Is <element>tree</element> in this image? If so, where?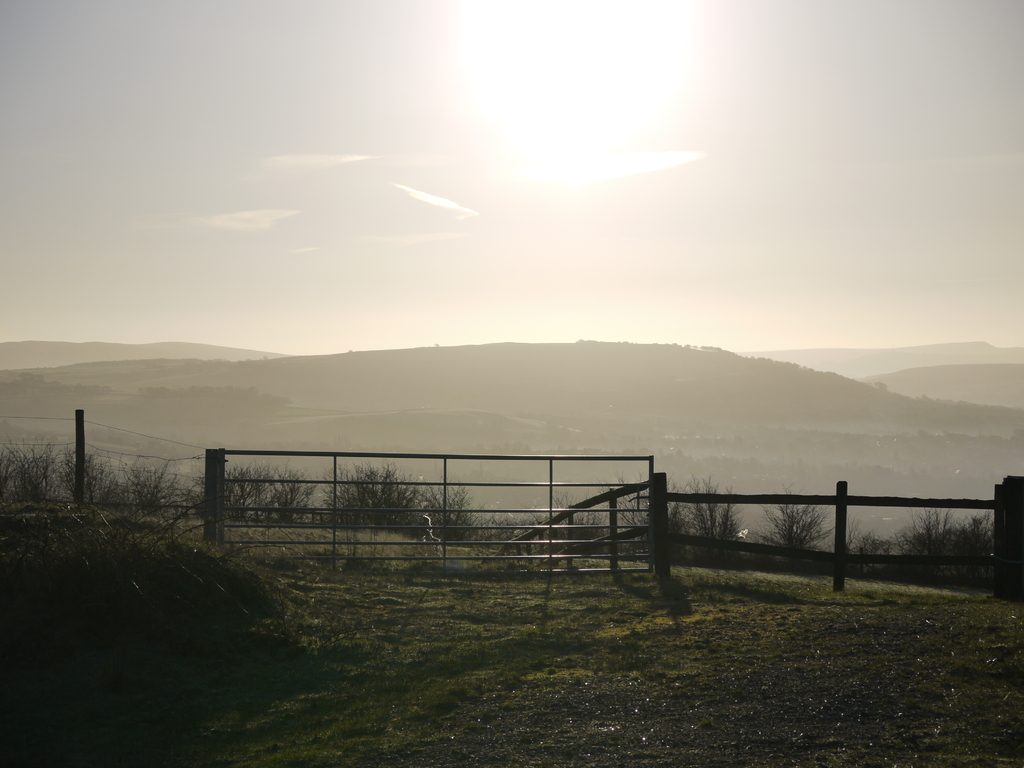
Yes, at <box>135,458,175,504</box>.
